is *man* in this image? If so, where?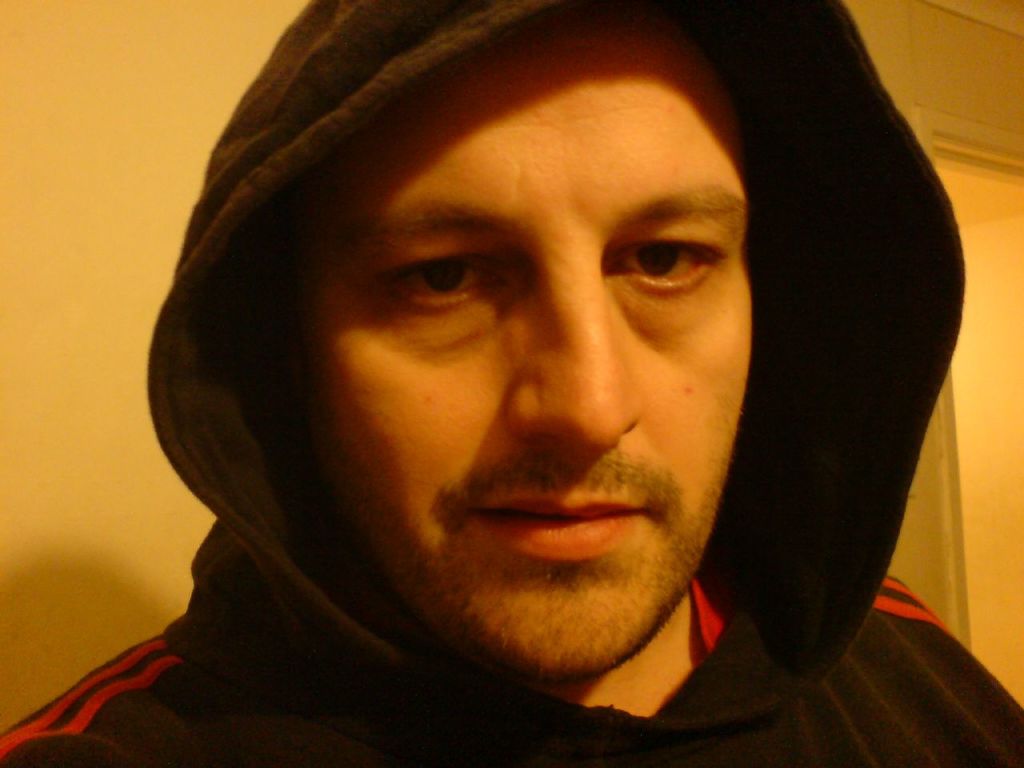
Yes, at box(0, 0, 1023, 767).
